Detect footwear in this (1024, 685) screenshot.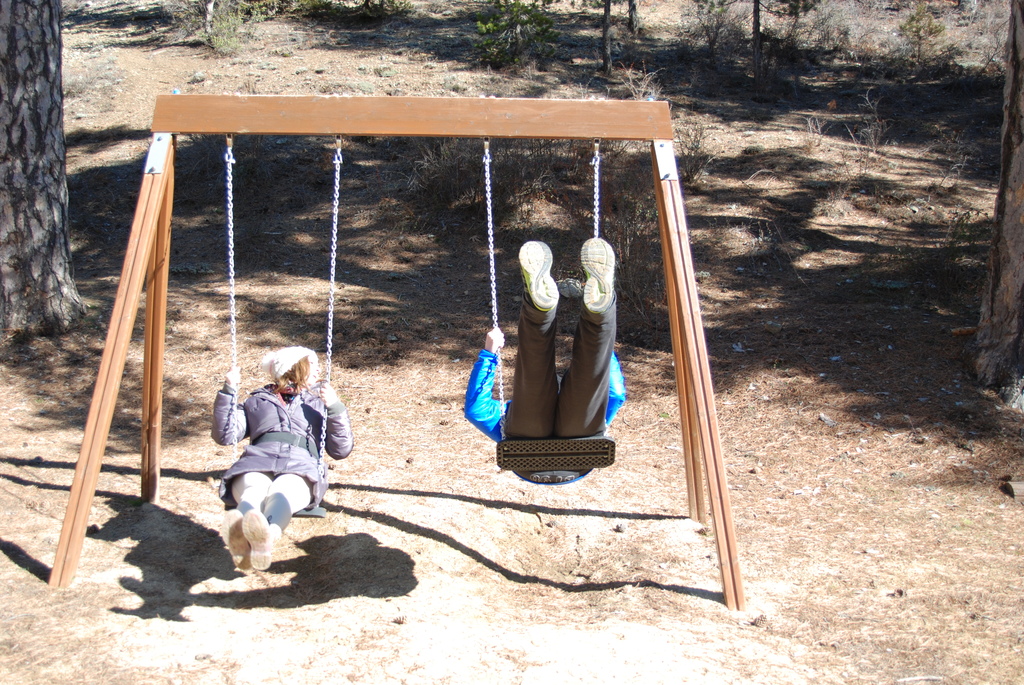
Detection: Rect(227, 516, 249, 572).
